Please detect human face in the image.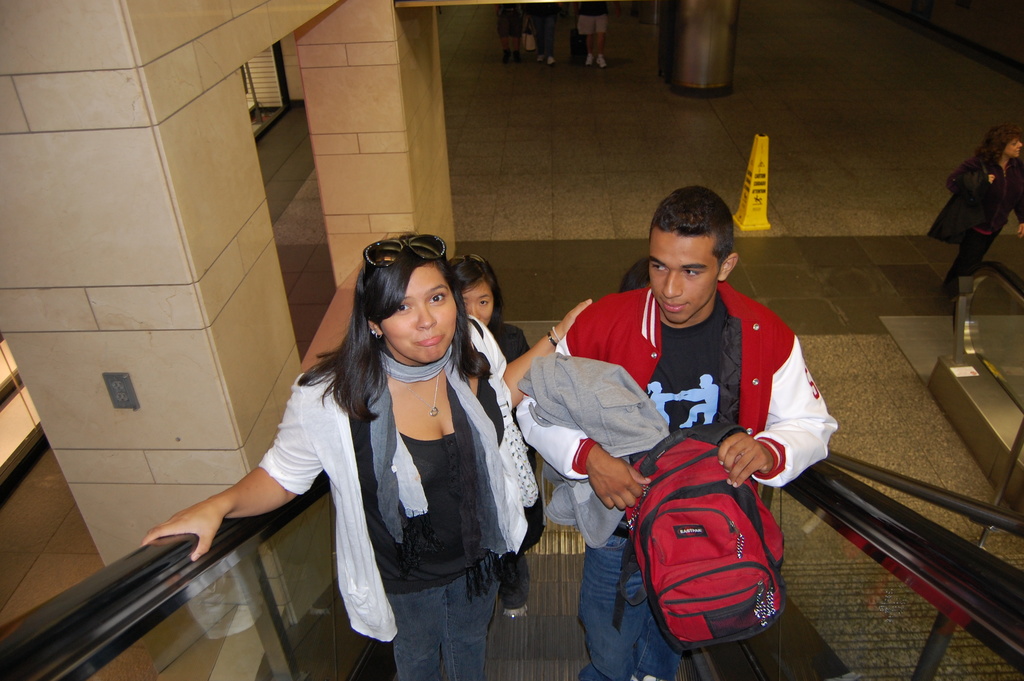
select_region(645, 226, 717, 327).
